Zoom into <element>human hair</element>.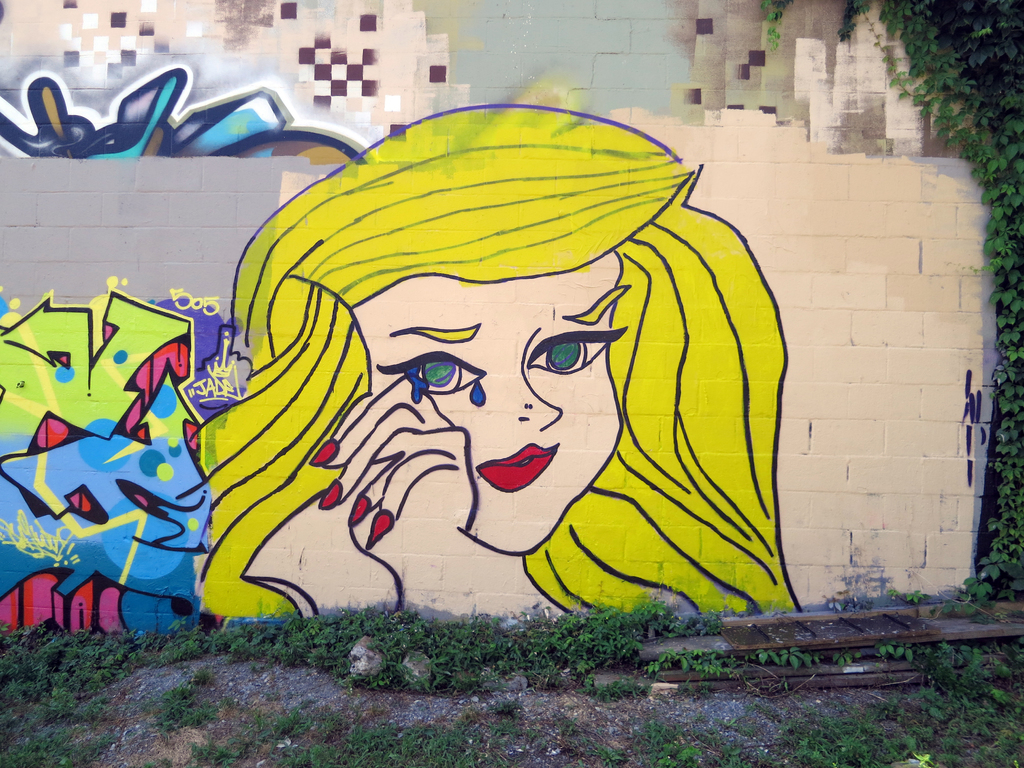
Zoom target: rect(224, 124, 753, 591).
